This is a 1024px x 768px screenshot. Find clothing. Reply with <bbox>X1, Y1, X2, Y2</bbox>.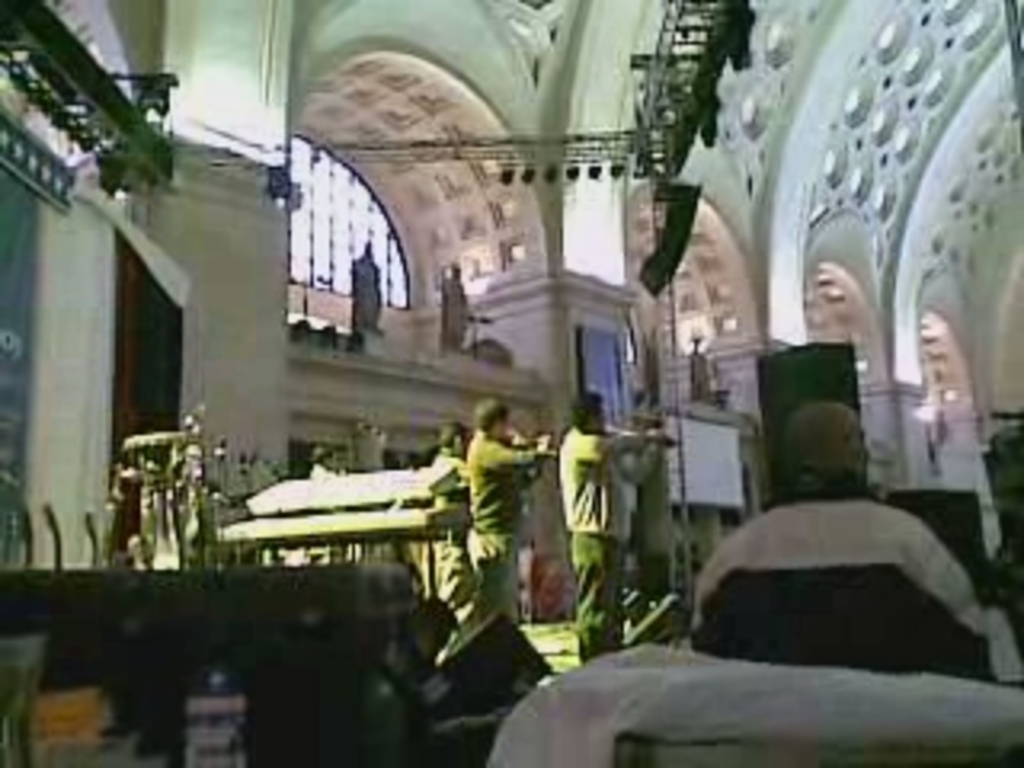
<bbox>467, 429, 544, 630</bbox>.
